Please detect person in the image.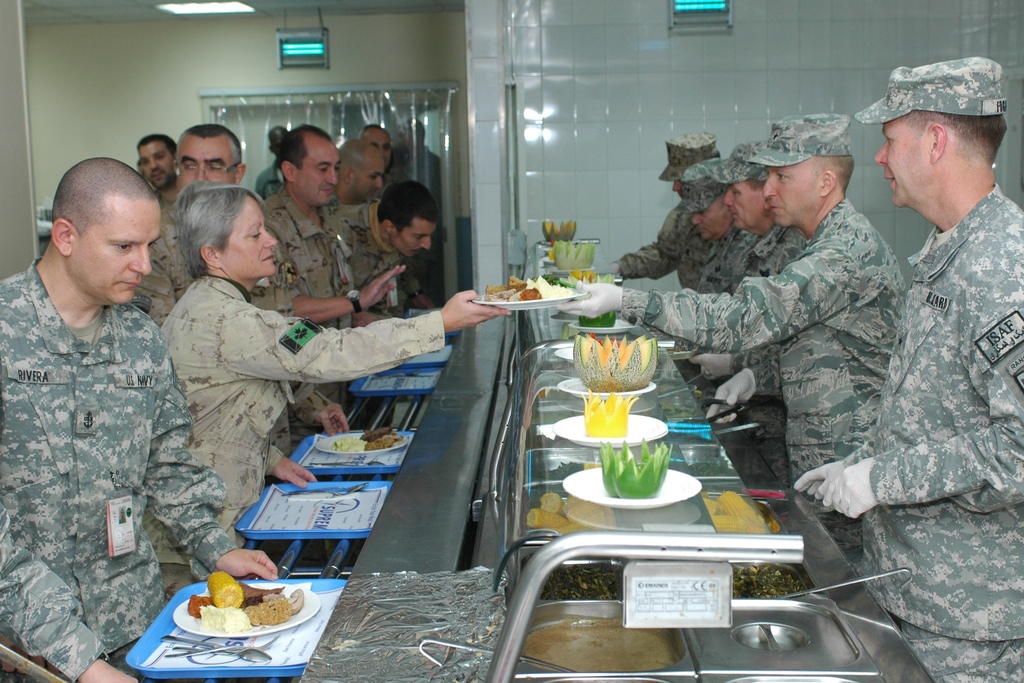
<region>554, 112, 908, 568</region>.
